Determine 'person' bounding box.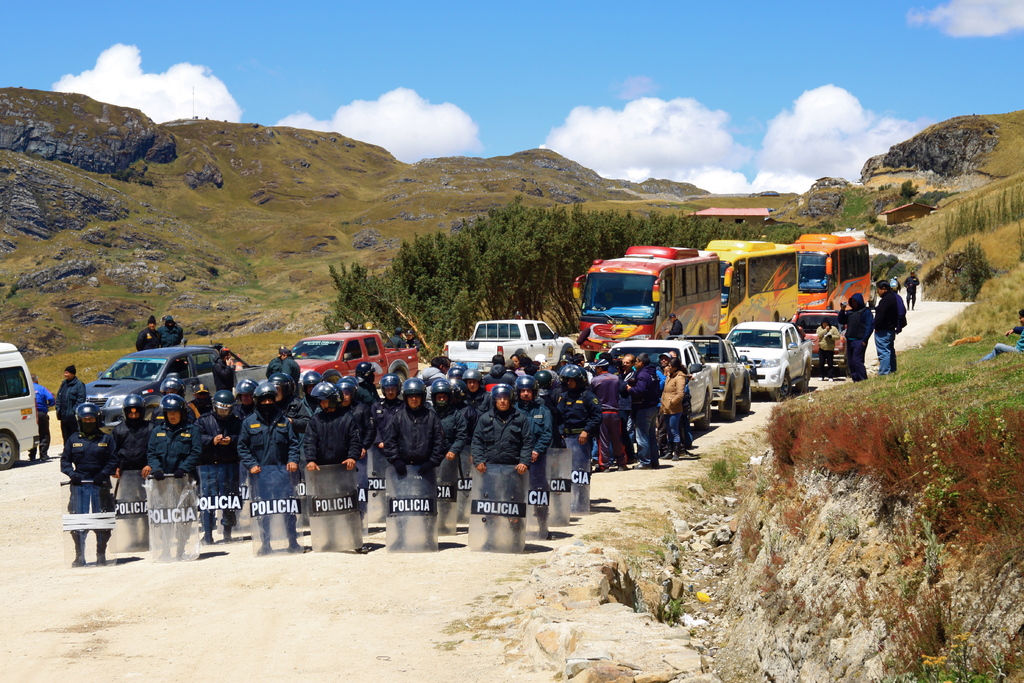
Determined: box=[29, 372, 58, 463].
